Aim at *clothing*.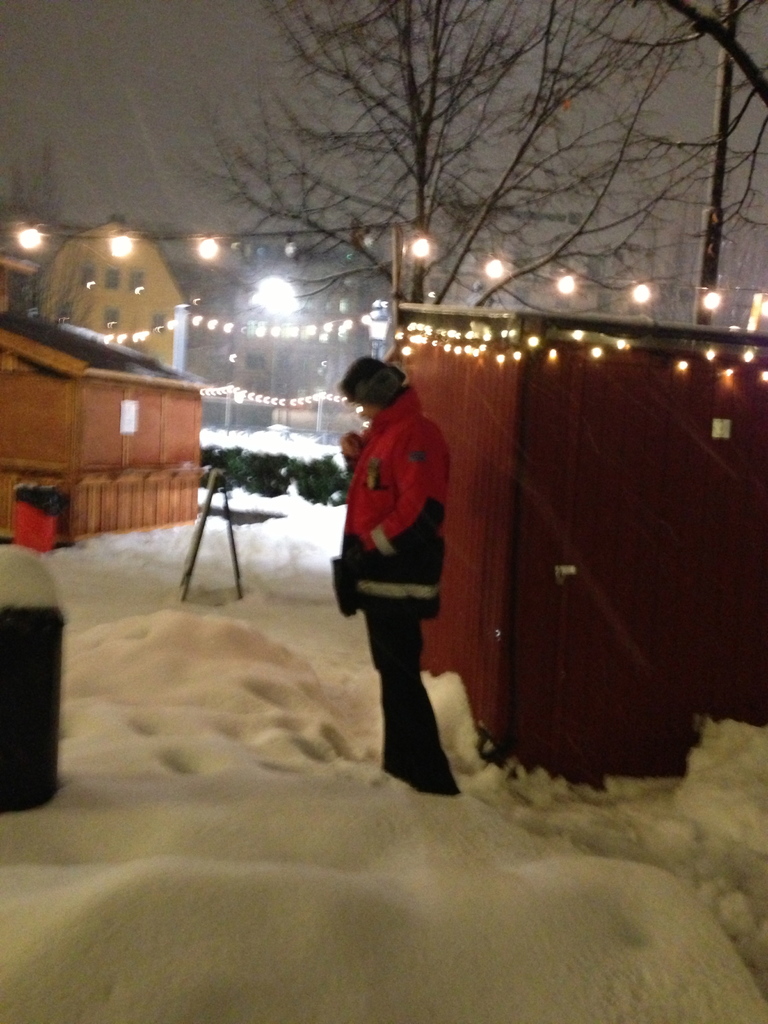
Aimed at select_region(329, 386, 465, 796).
